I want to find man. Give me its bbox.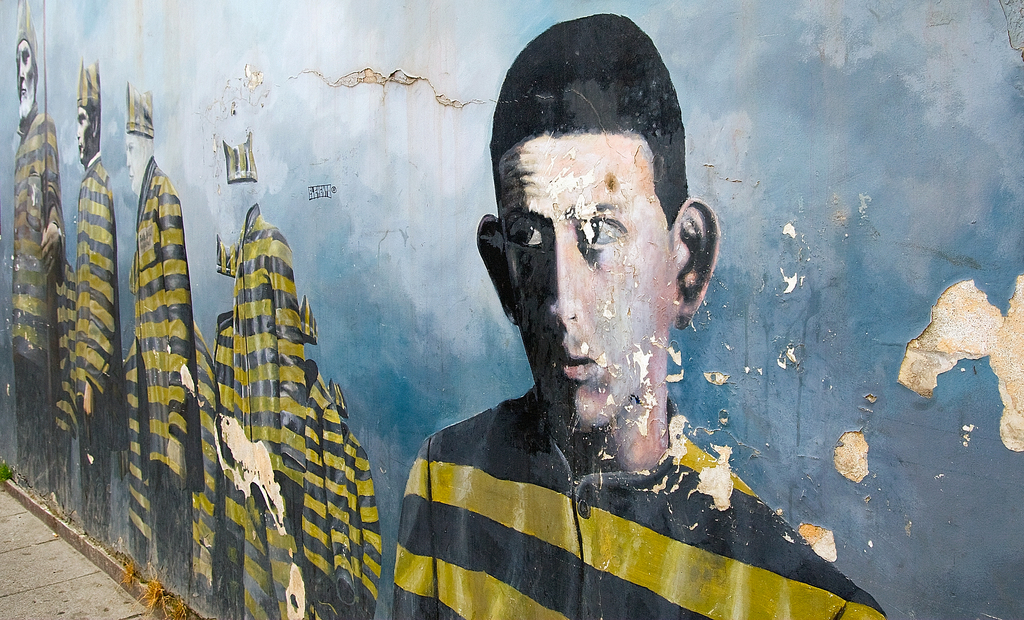
Rect(67, 61, 123, 540).
